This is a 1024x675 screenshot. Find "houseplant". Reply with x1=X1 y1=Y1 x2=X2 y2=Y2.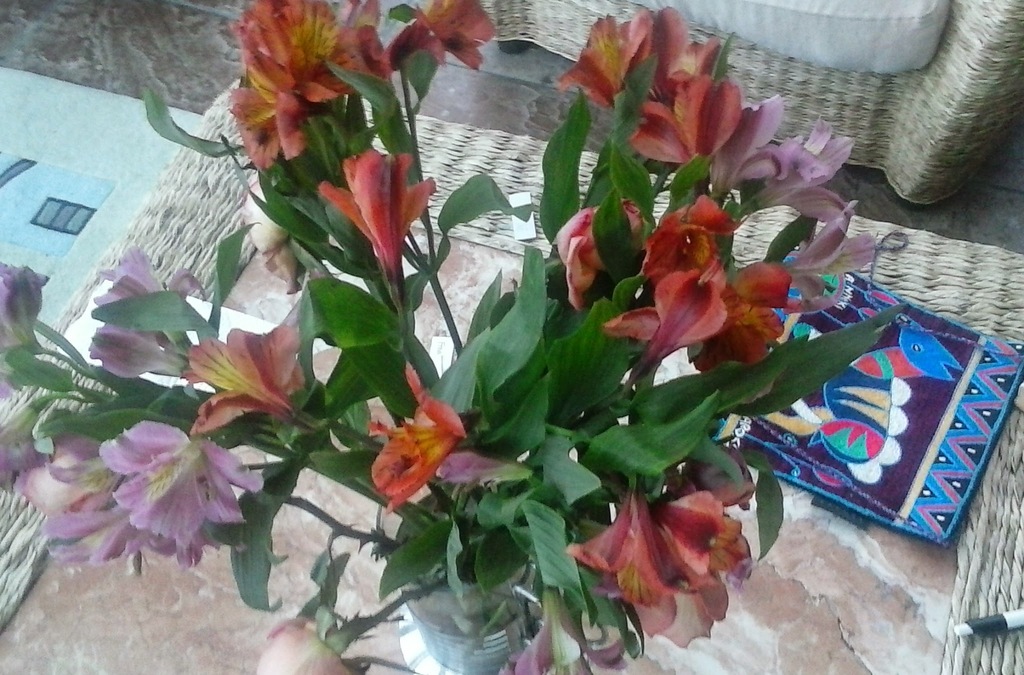
x1=0 y1=0 x2=923 y2=674.
